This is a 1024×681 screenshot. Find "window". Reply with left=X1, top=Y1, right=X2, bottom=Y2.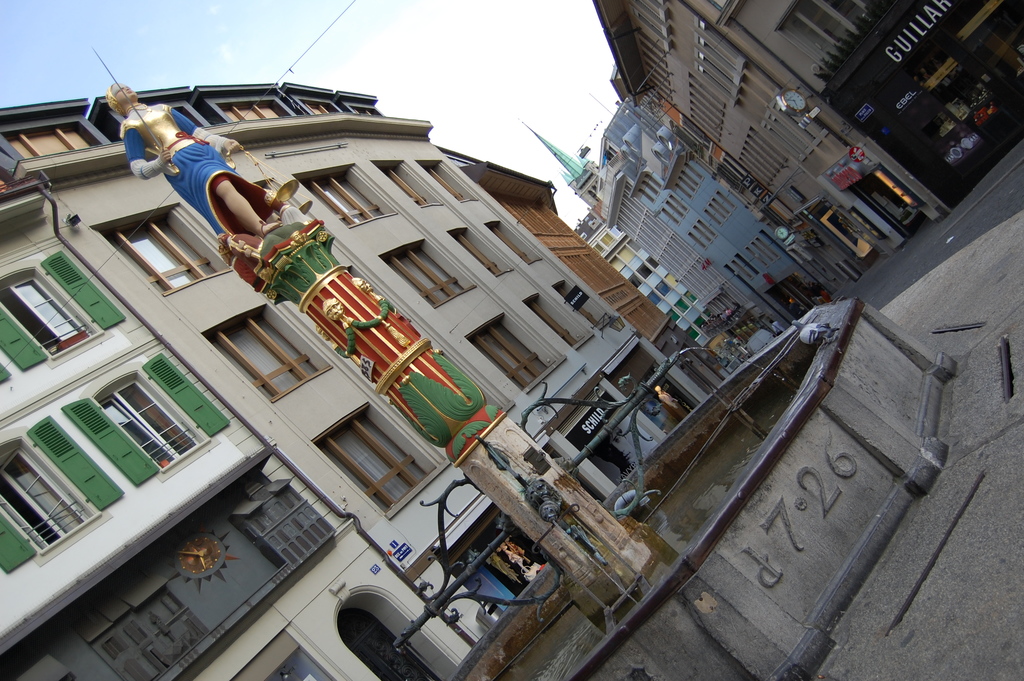
left=0, top=410, right=124, bottom=573.
